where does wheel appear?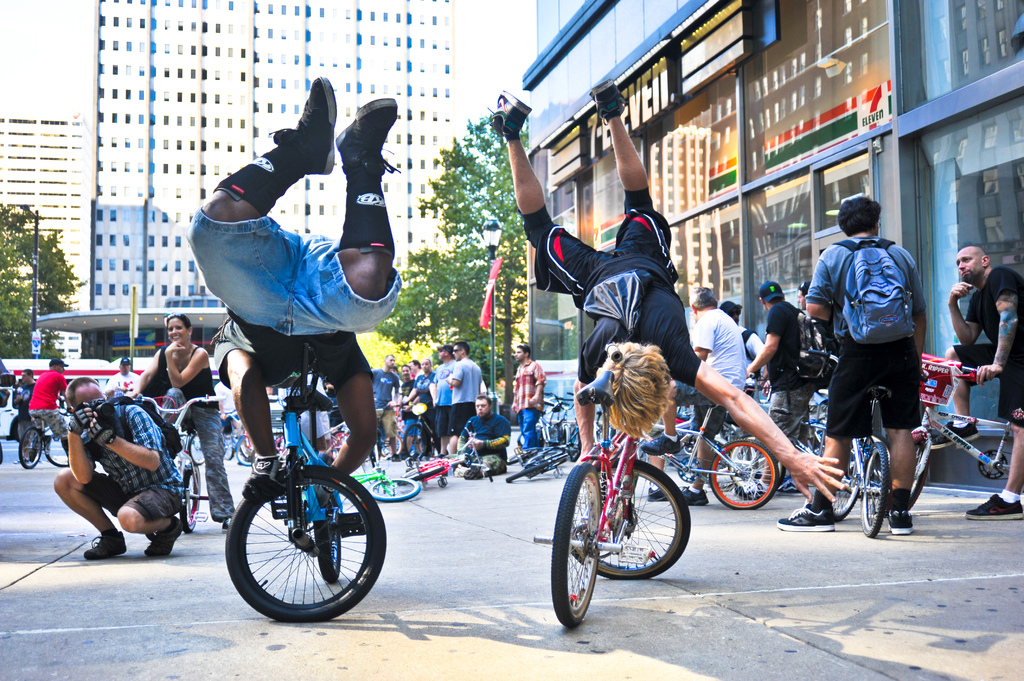
Appears at select_region(186, 429, 210, 467).
